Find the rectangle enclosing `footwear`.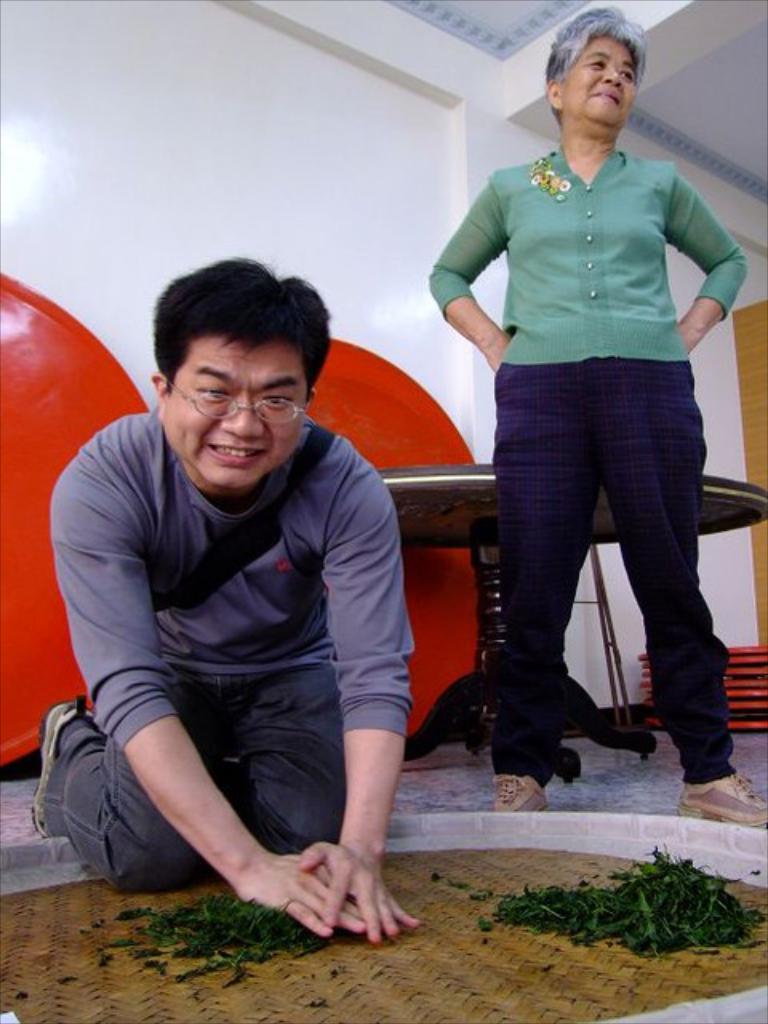
{"x1": 677, "y1": 766, "x2": 766, "y2": 822}.
